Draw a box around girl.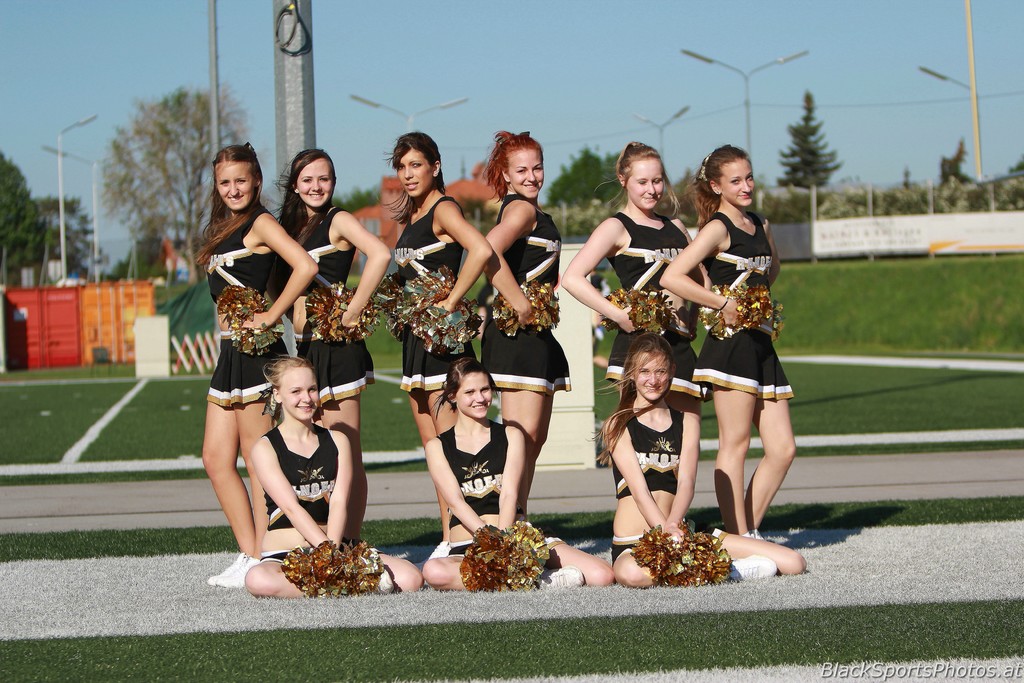
198:128:806:595.
